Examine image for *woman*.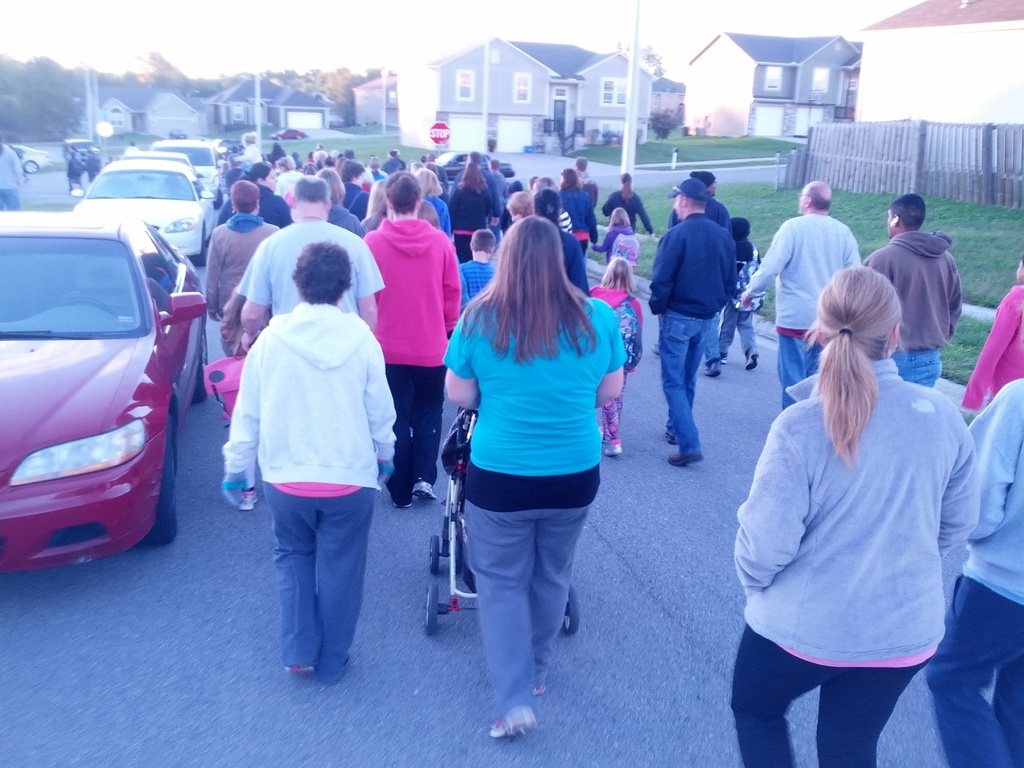
Examination result: (left=727, top=263, right=980, bottom=767).
